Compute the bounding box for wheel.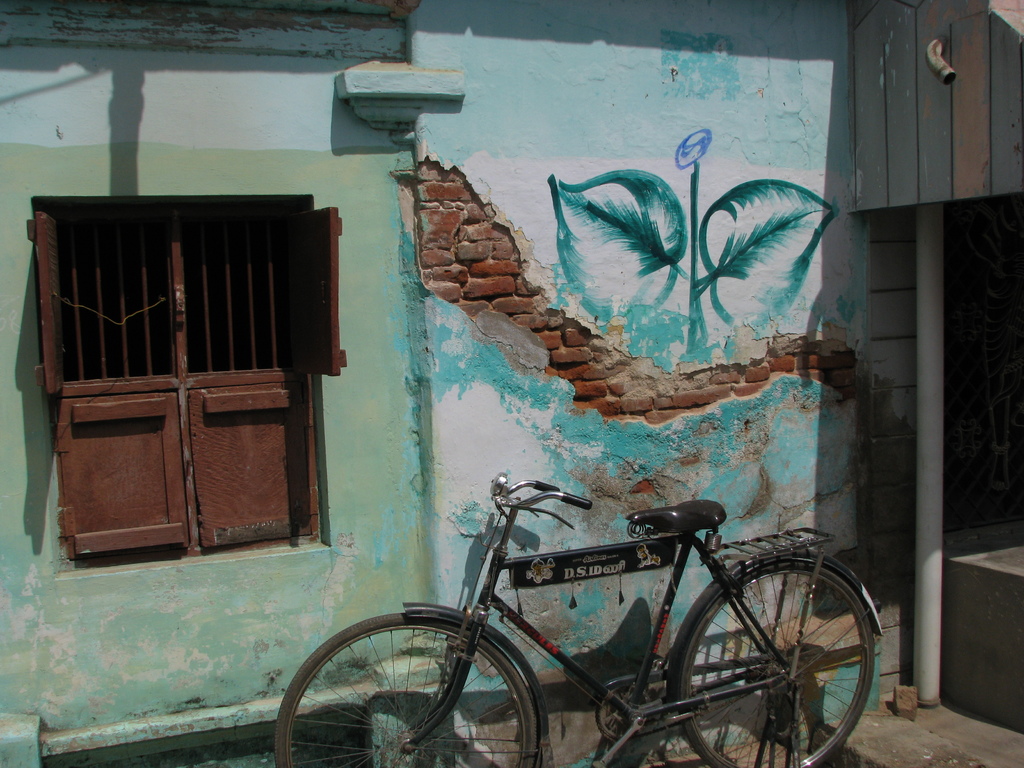
[left=595, top=686, right=659, bottom=744].
